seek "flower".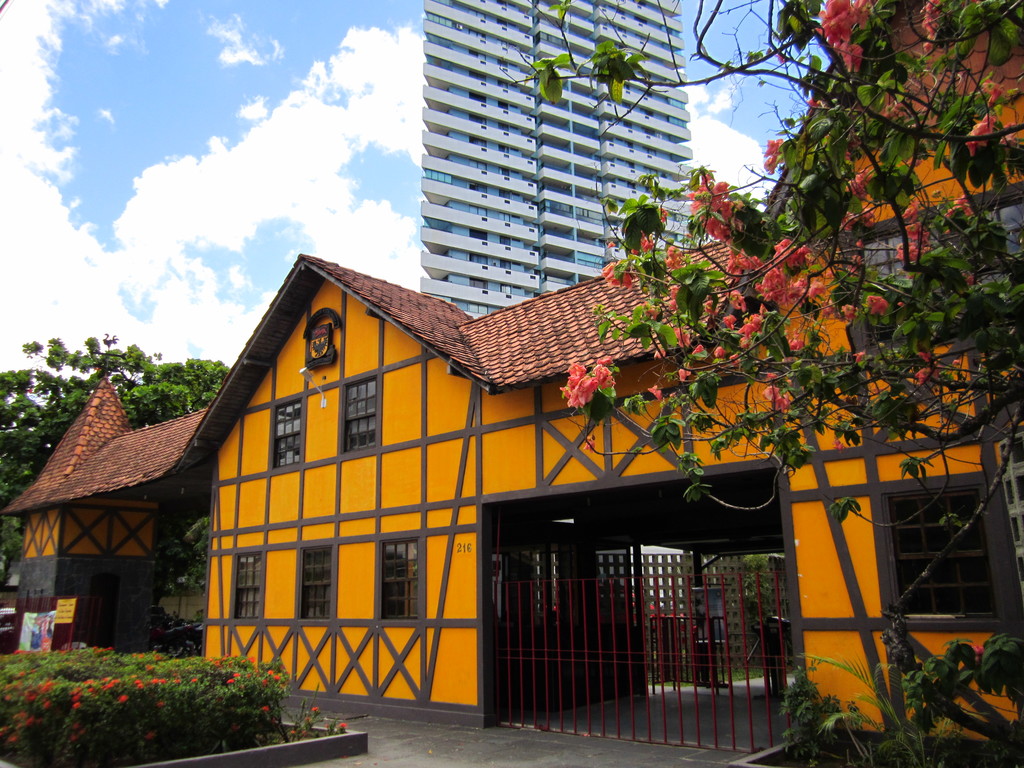
<box>983,83,1007,109</box>.
